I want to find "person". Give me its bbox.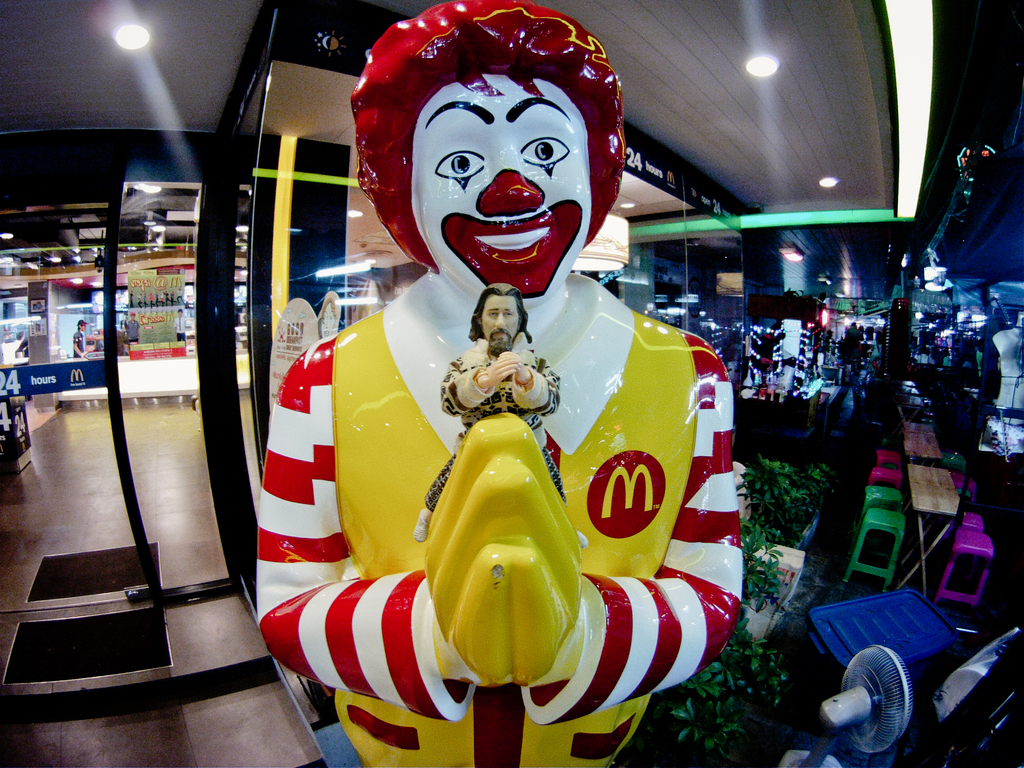
region(67, 318, 91, 358).
